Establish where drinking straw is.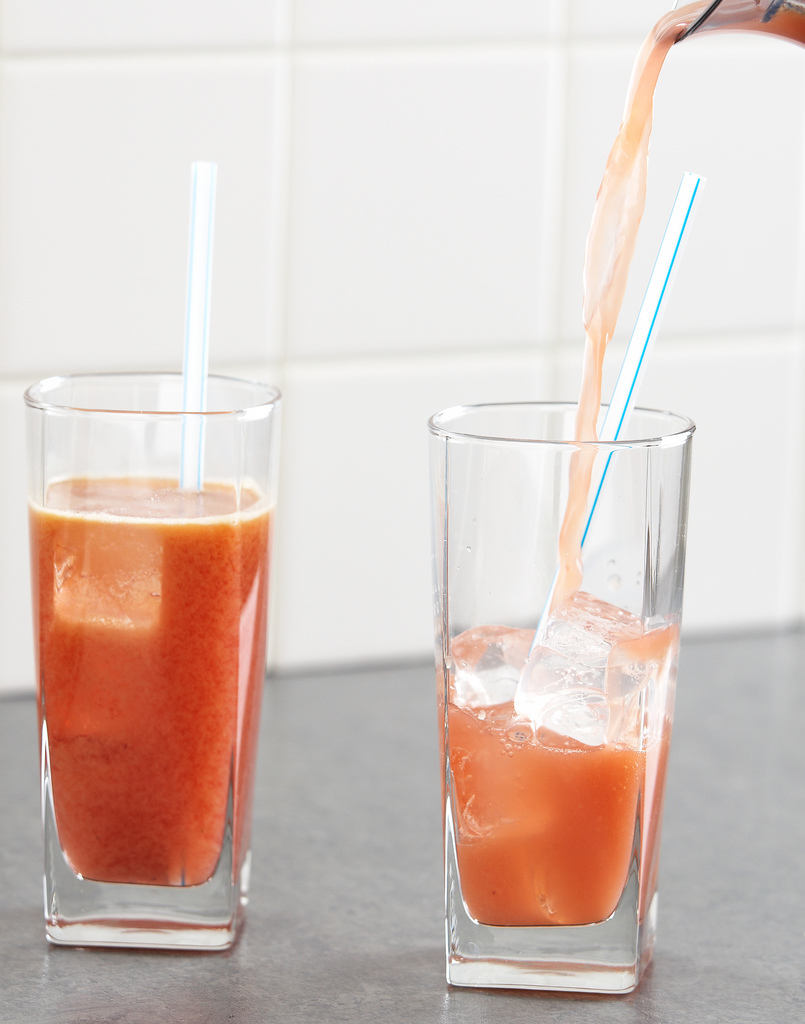
Established at (177, 159, 207, 498).
